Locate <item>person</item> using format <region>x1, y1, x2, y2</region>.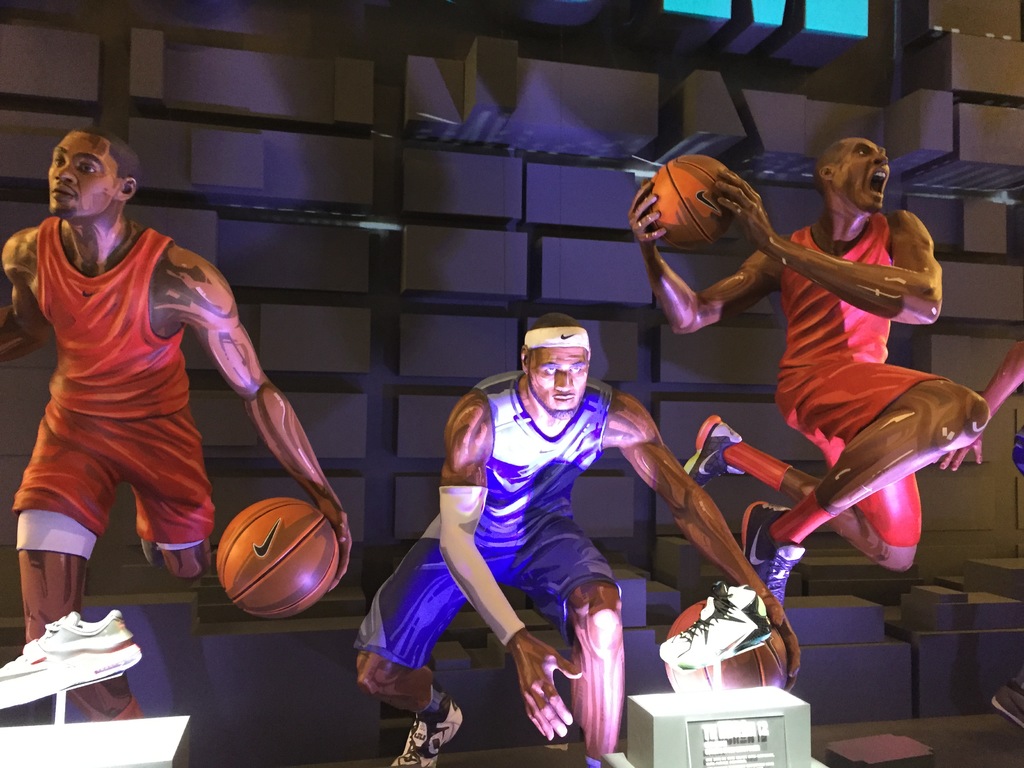
<region>346, 314, 795, 767</region>.
